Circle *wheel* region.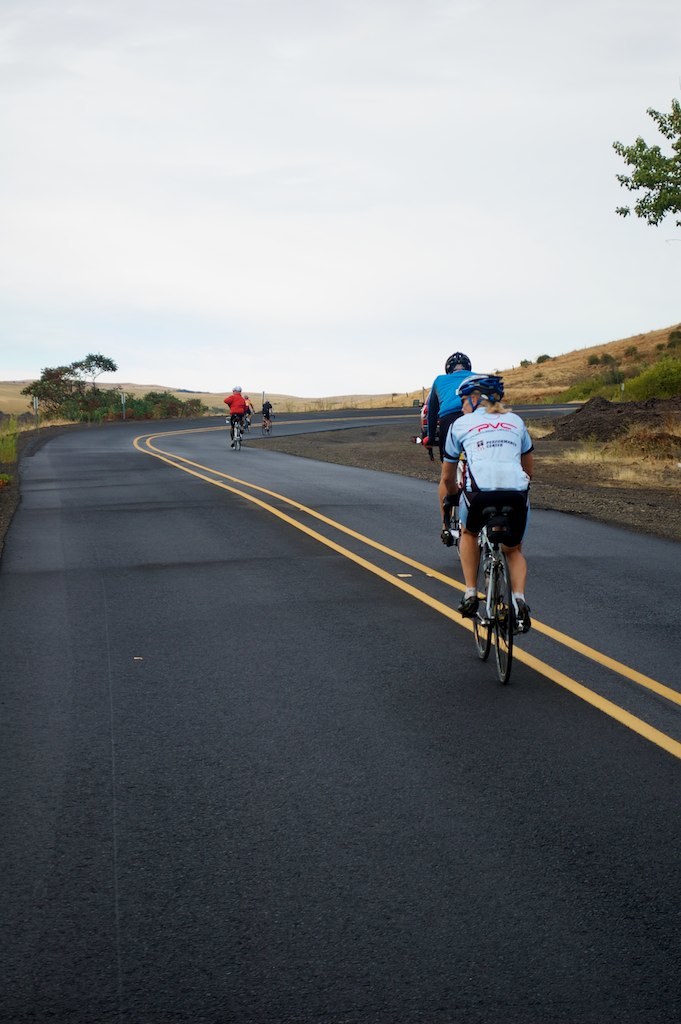
Region: Rect(230, 419, 246, 451).
